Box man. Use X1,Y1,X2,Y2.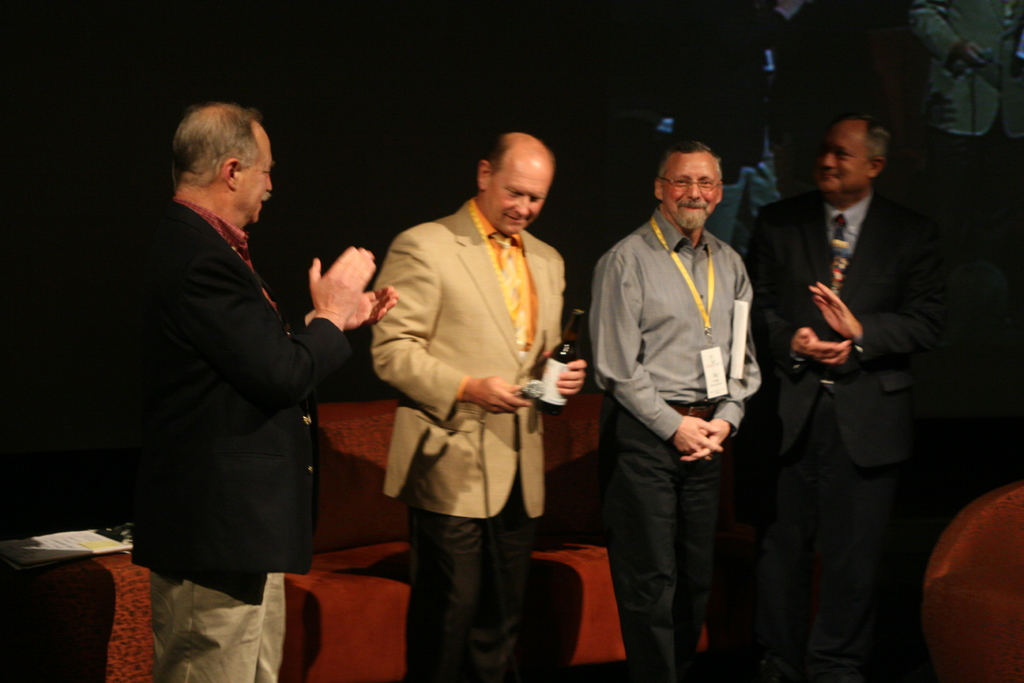
589,139,765,682.
